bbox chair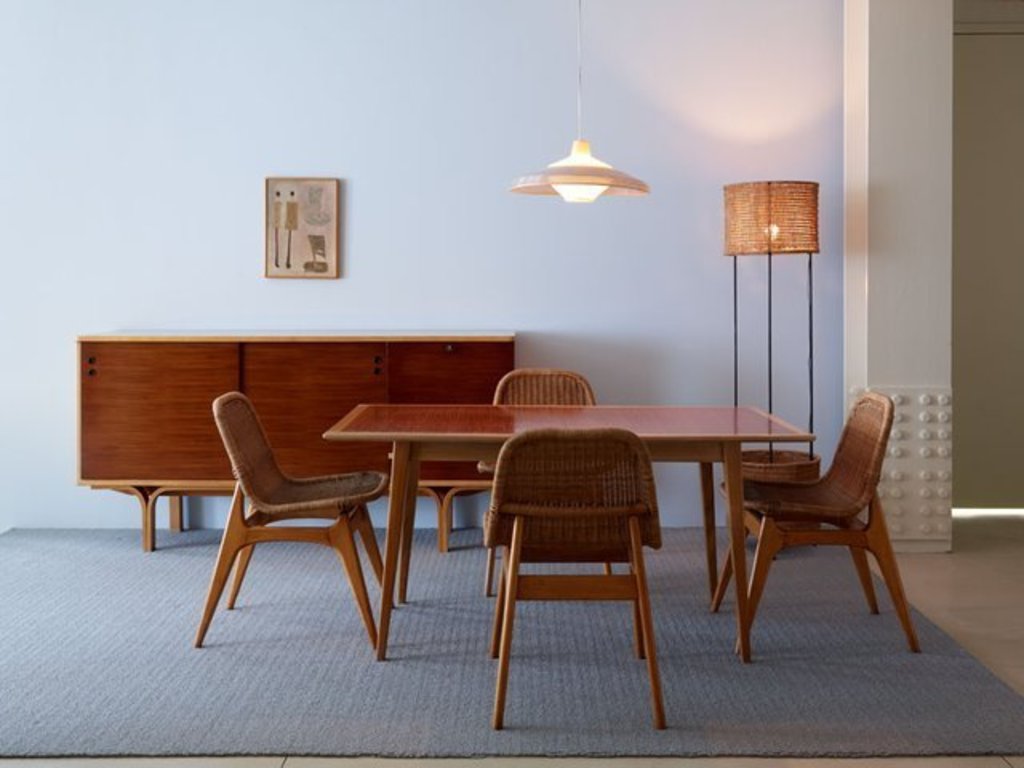
rect(192, 389, 395, 653)
